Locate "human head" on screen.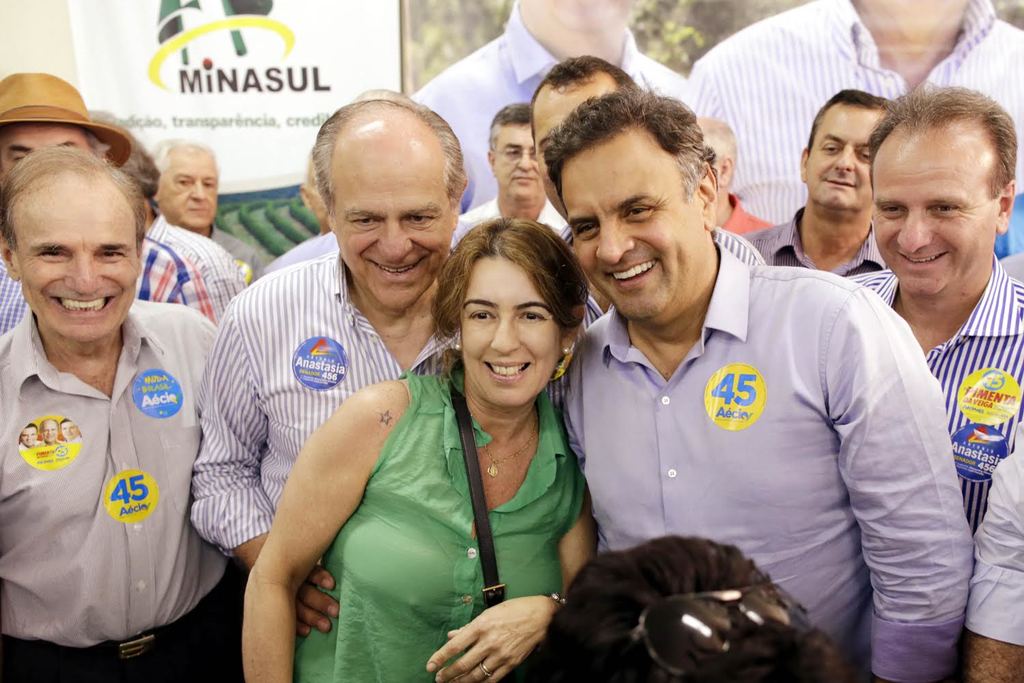
On screen at [x1=0, y1=109, x2=94, y2=180].
